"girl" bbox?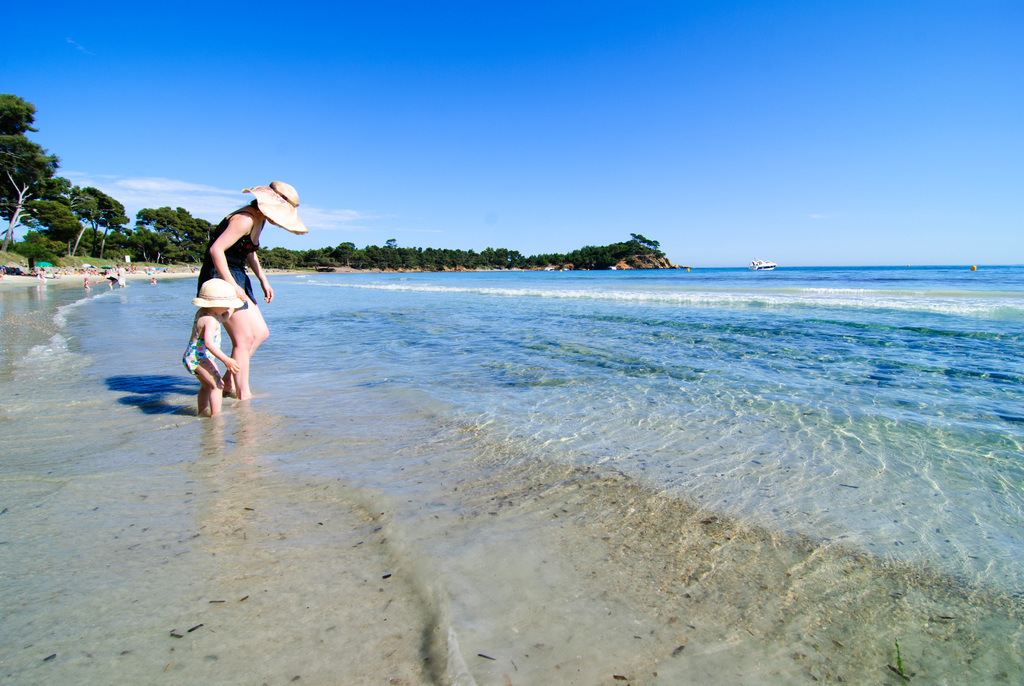
l=186, t=284, r=237, b=414
